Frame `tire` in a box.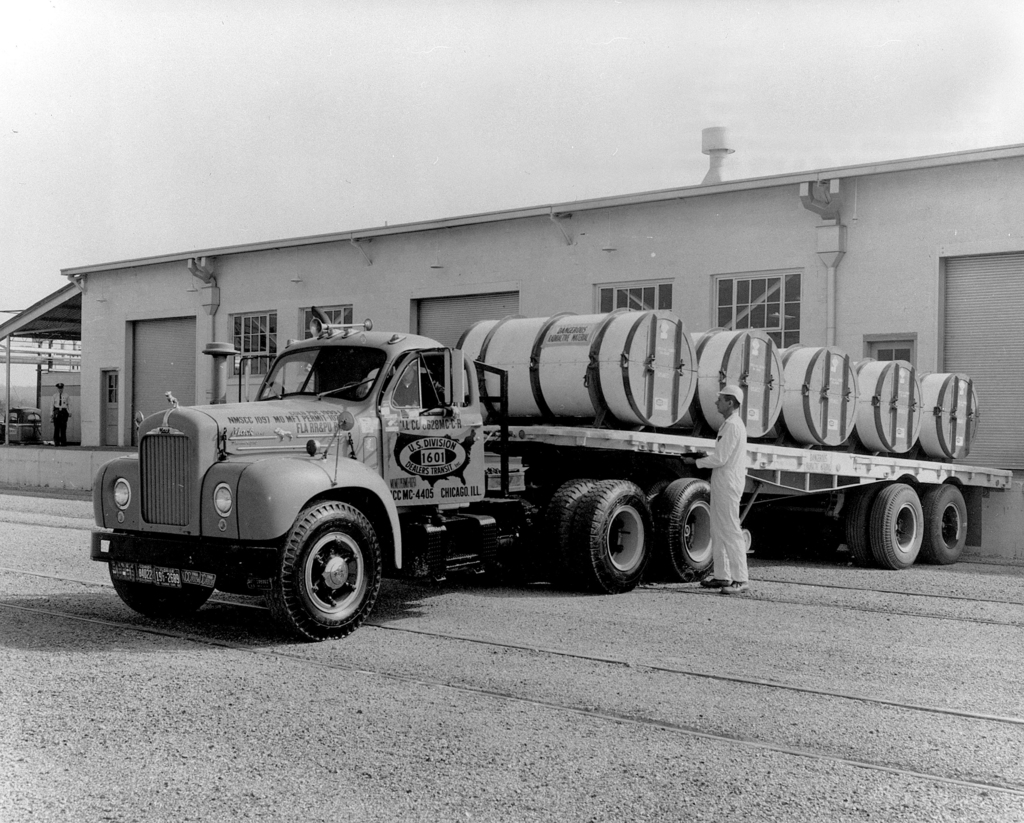
<box>920,485,971,556</box>.
